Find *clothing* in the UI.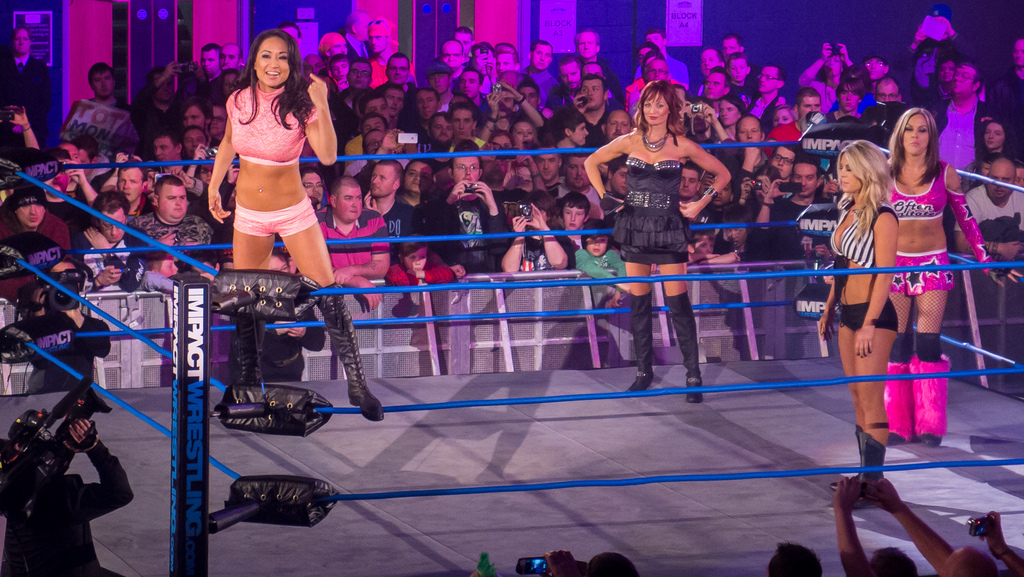
UI element at select_region(26, 313, 113, 393).
